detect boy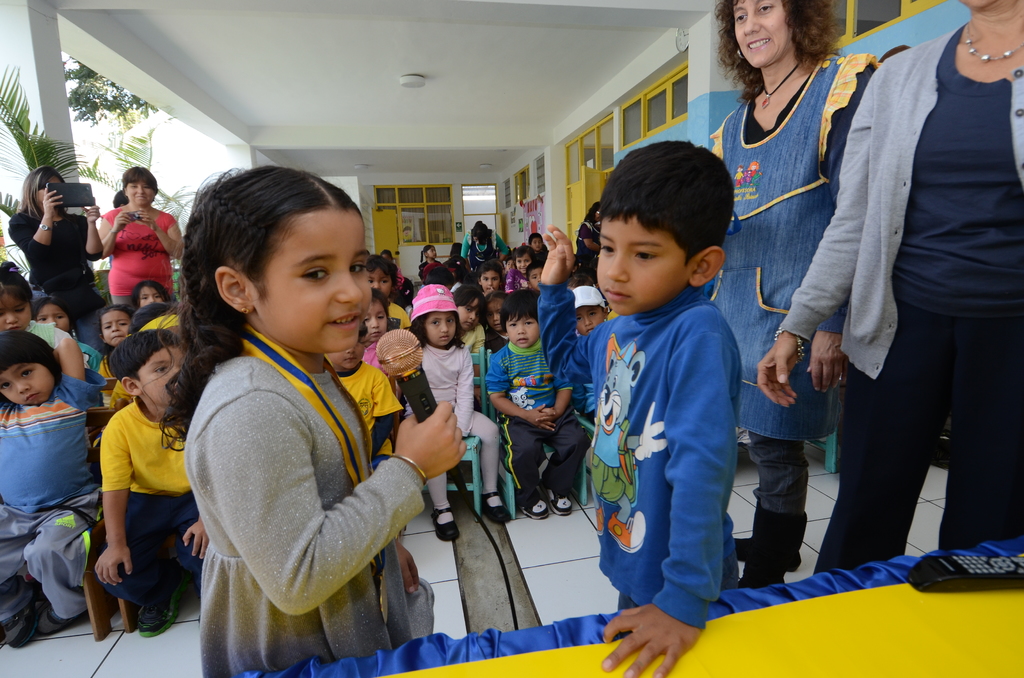
l=93, t=333, r=214, b=642
